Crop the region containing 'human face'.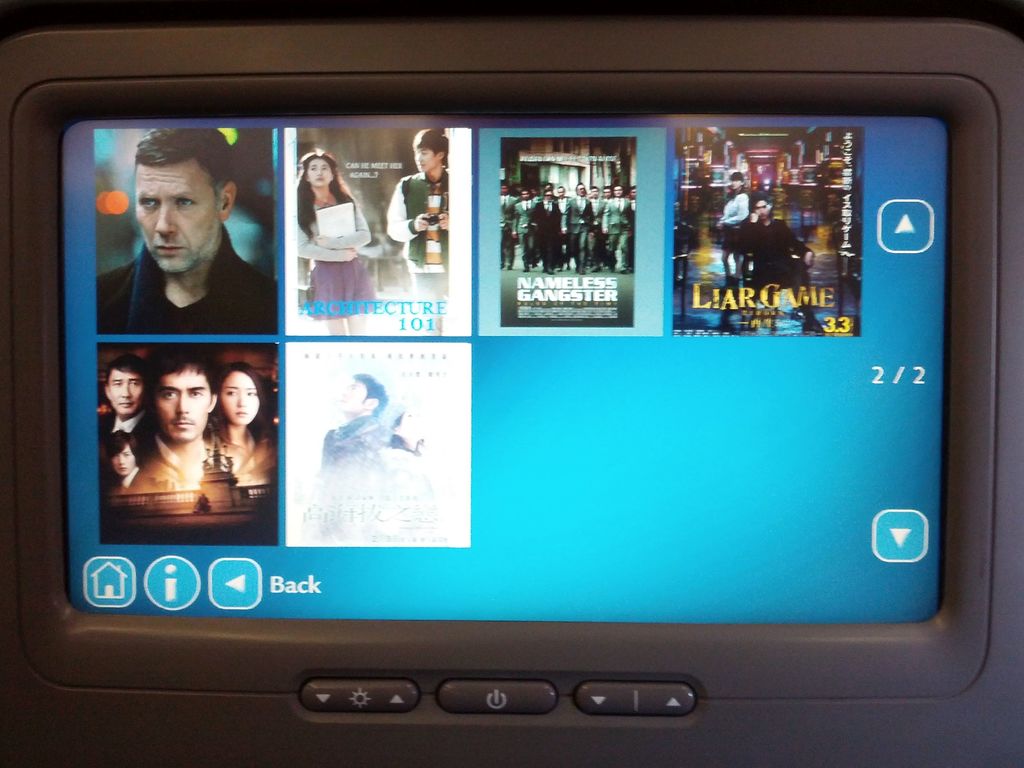
Crop region: [x1=753, y1=199, x2=772, y2=219].
